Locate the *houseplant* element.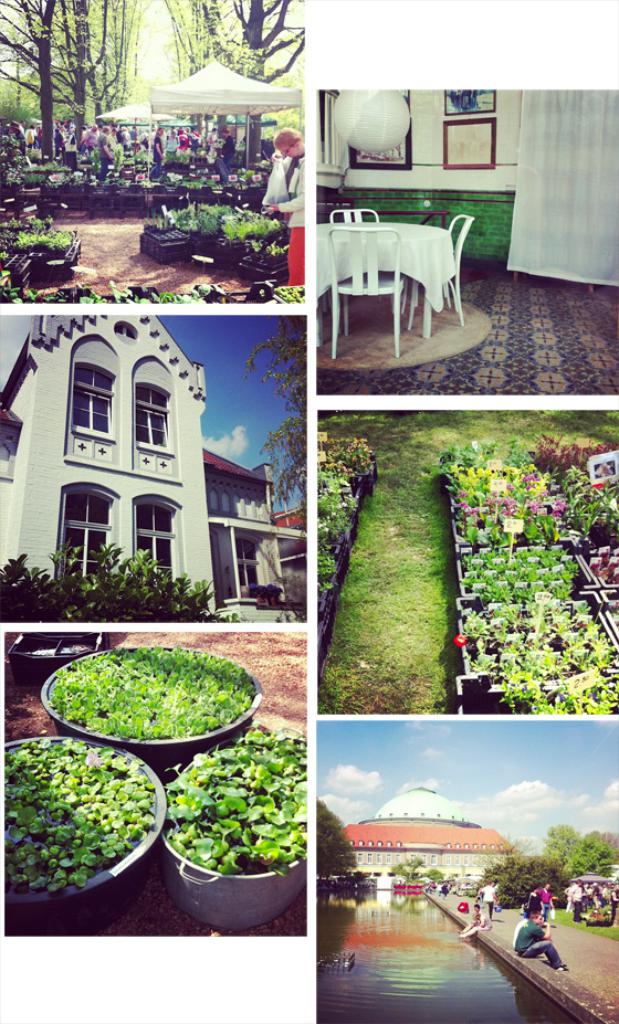
Element bbox: {"left": 153, "top": 720, "right": 321, "bottom": 927}.
